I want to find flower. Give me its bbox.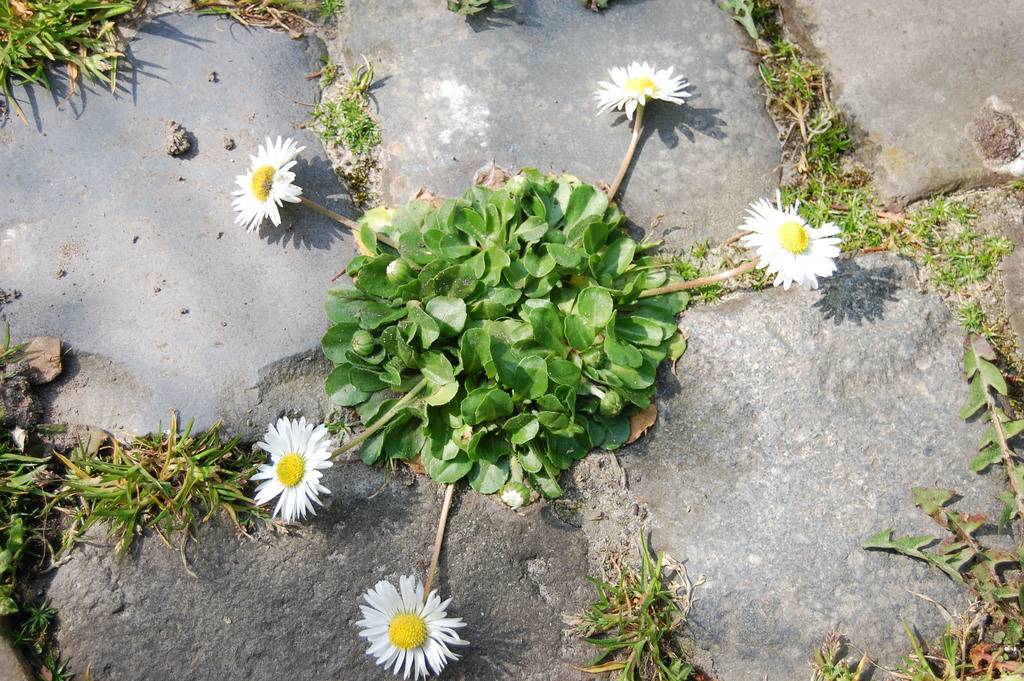
(585,64,687,109).
